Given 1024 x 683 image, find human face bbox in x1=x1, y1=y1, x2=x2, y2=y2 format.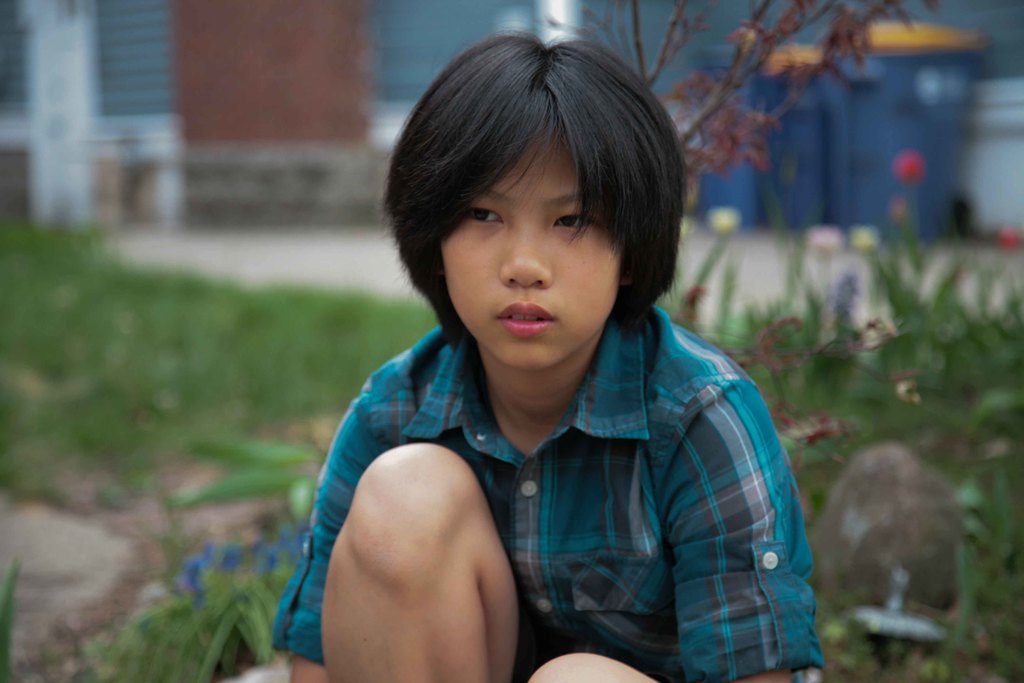
x1=434, y1=120, x2=624, y2=374.
